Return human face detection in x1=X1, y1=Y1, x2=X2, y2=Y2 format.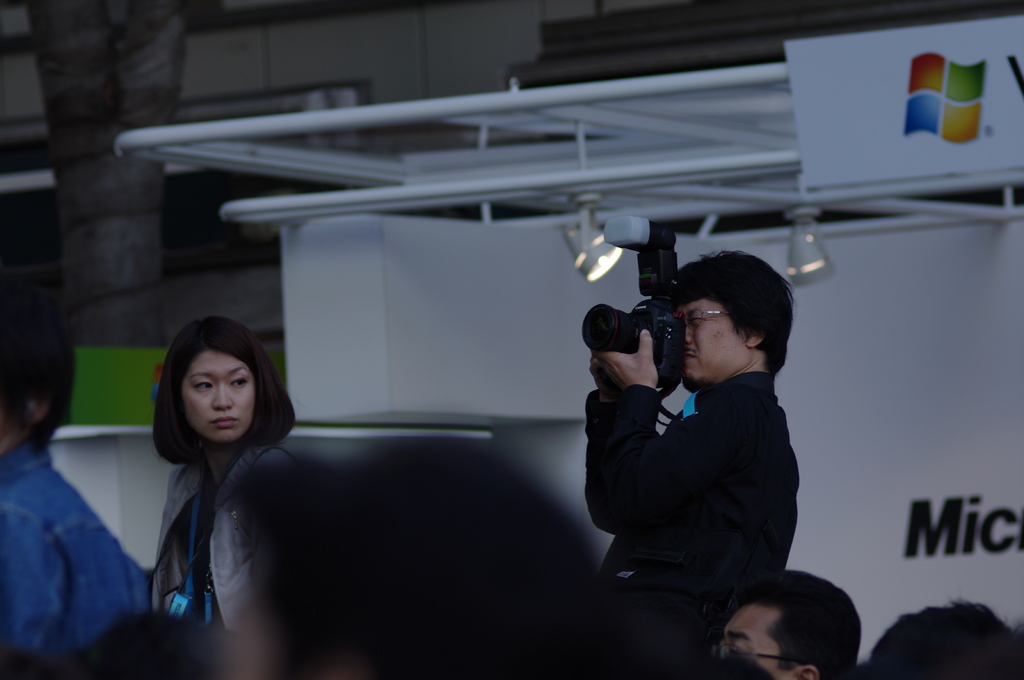
x1=714, y1=605, x2=809, y2=679.
